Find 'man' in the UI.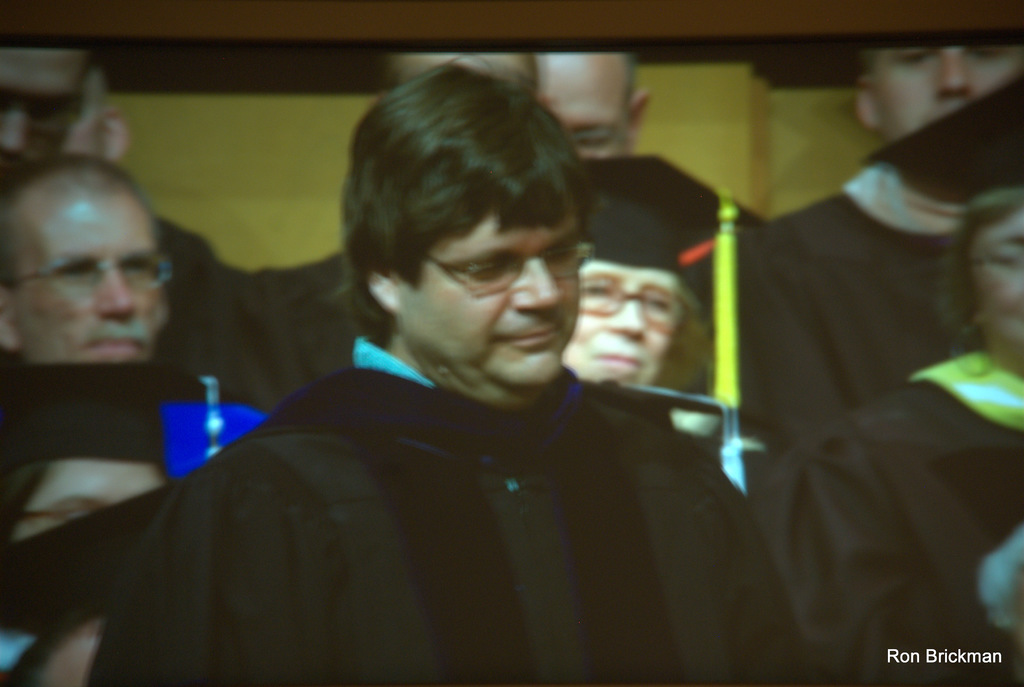
UI element at <region>0, 152, 175, 382</region>.
